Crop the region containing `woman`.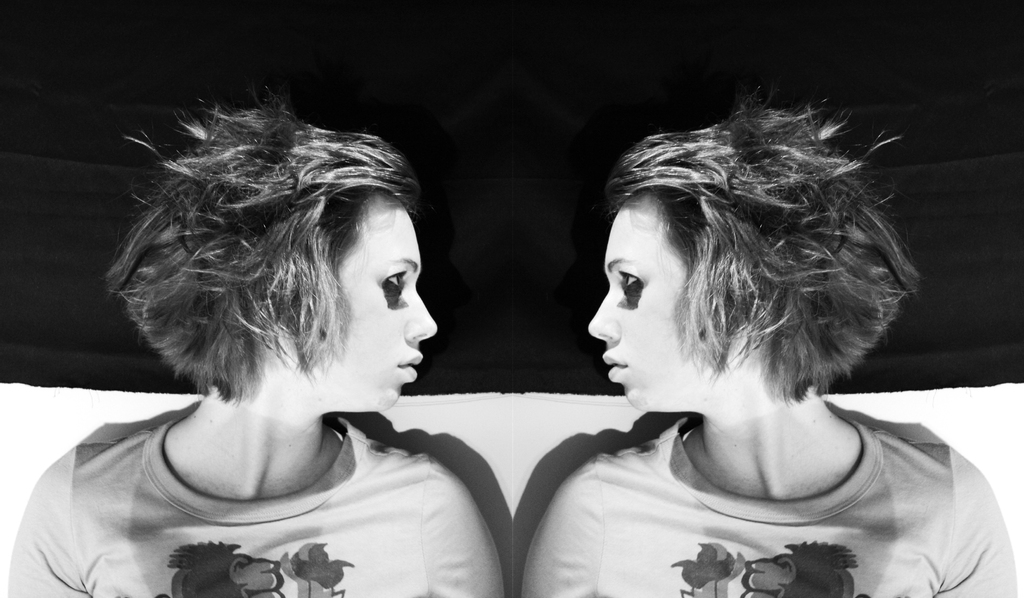
Crop region: select_region(522, 98, 1018, 597).
